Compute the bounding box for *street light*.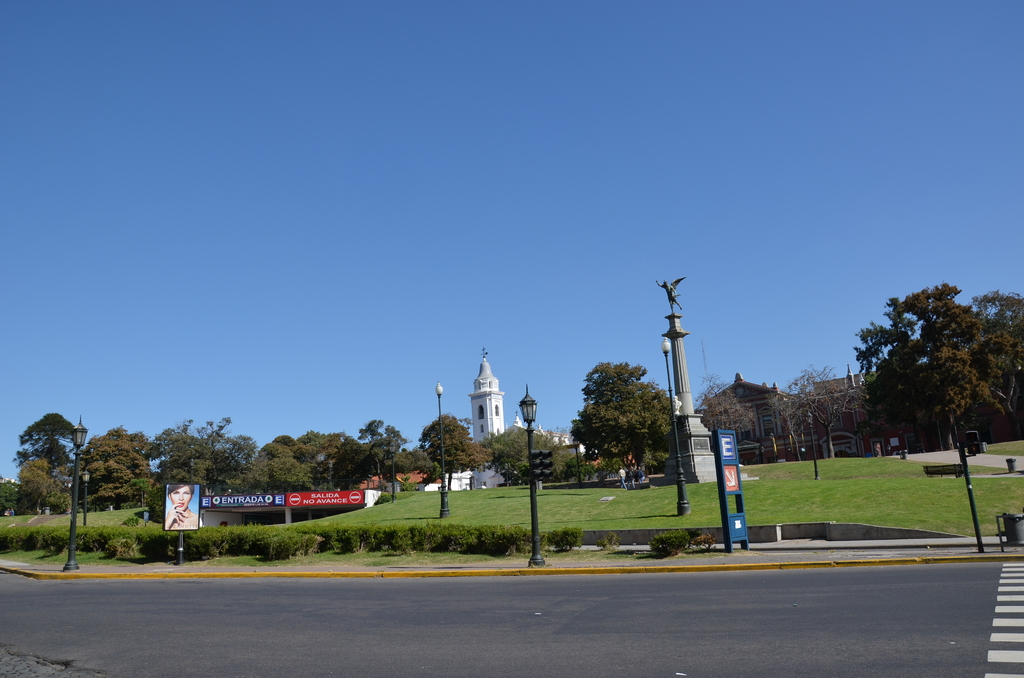
190, 455, 195, 480.
